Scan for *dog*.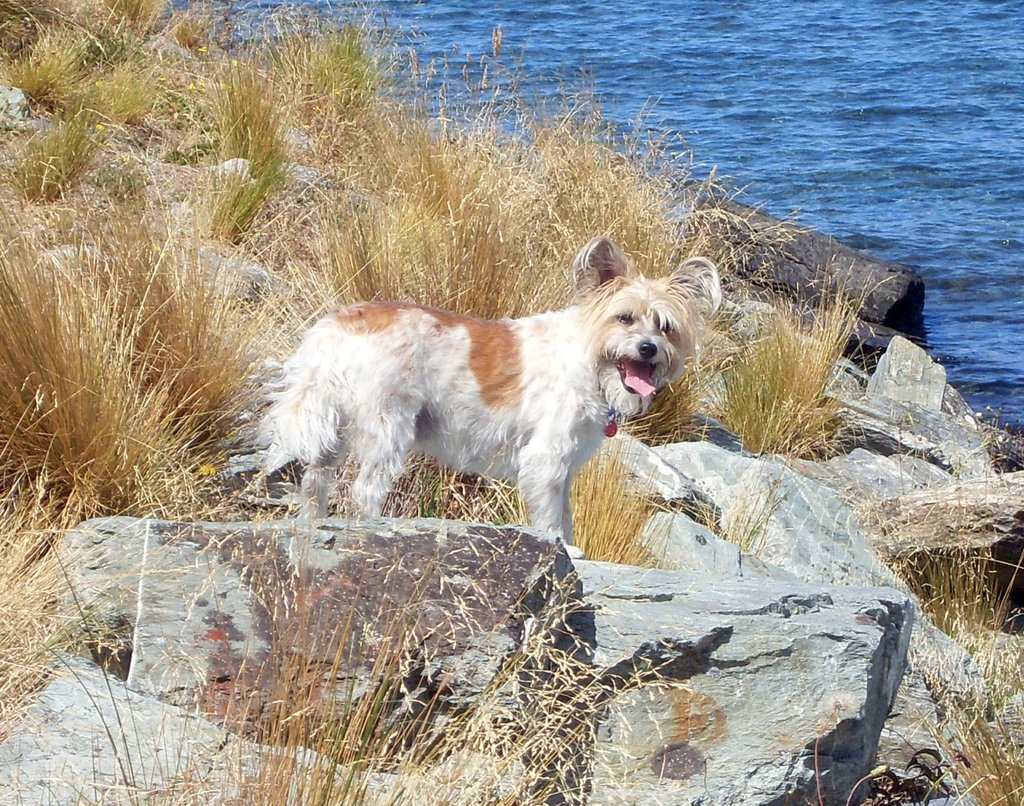
Scan result: 255:236:724:559.
